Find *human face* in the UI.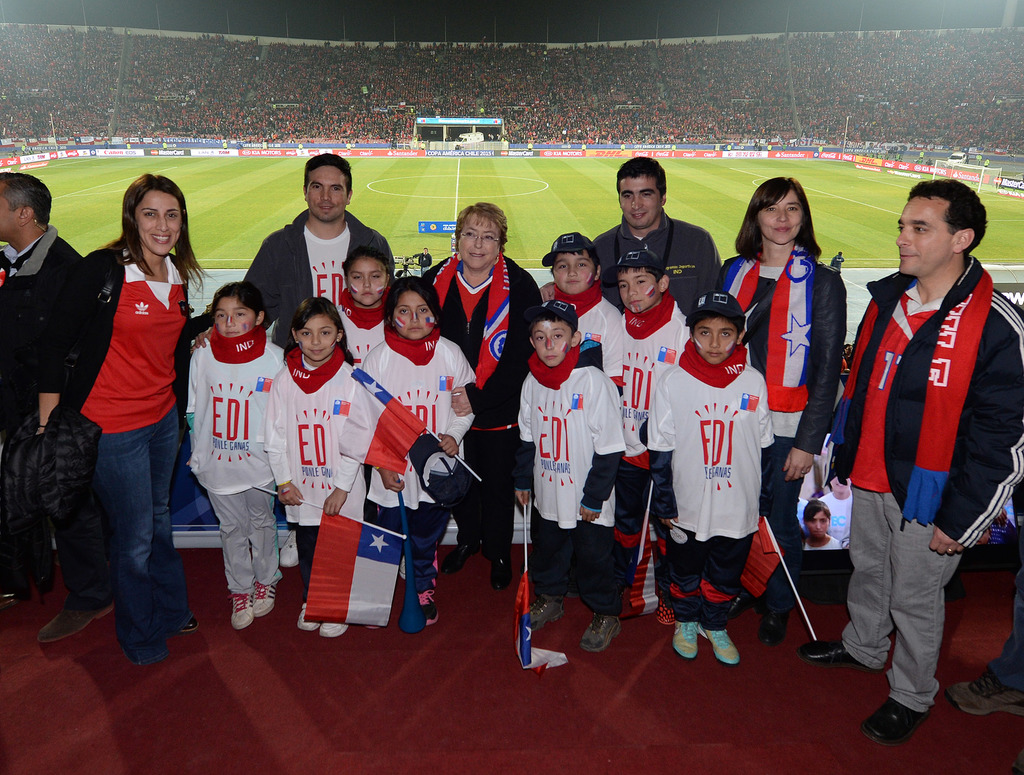
UI element at Rect(893, 198, 956, 272).
